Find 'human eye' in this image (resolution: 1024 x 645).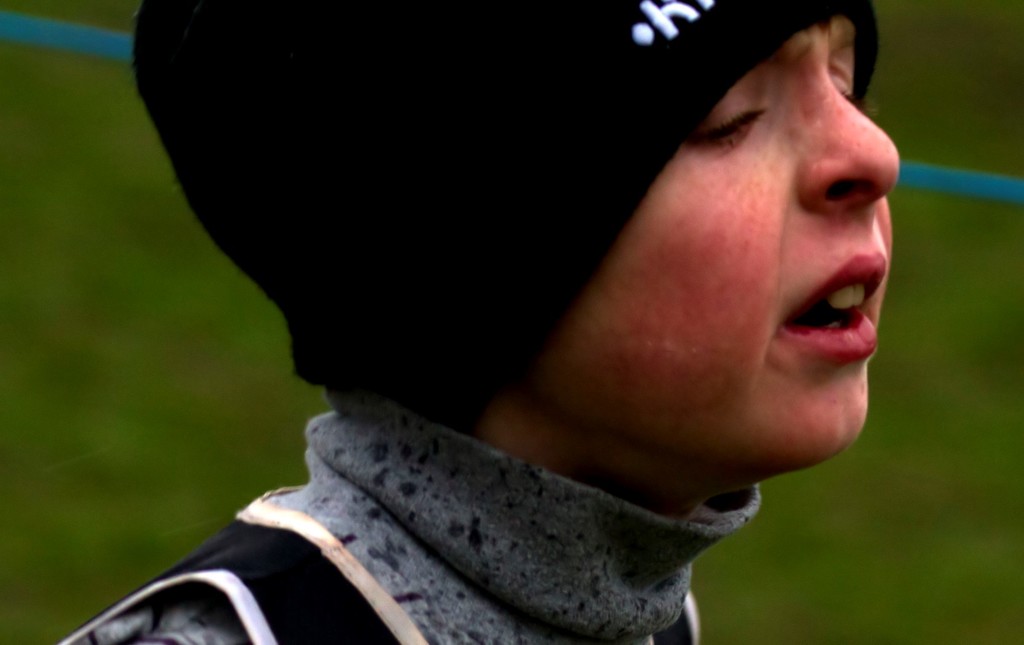
<box>687,91,771,154</box>.
